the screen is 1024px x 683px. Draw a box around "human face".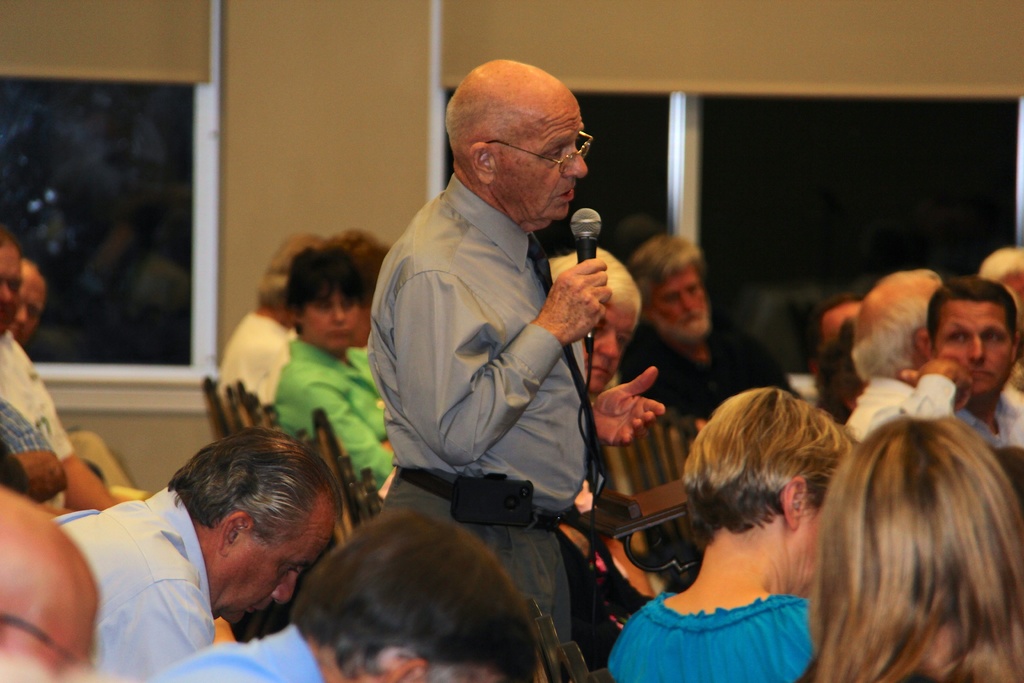
bbox(303, 292, 358, 349).
